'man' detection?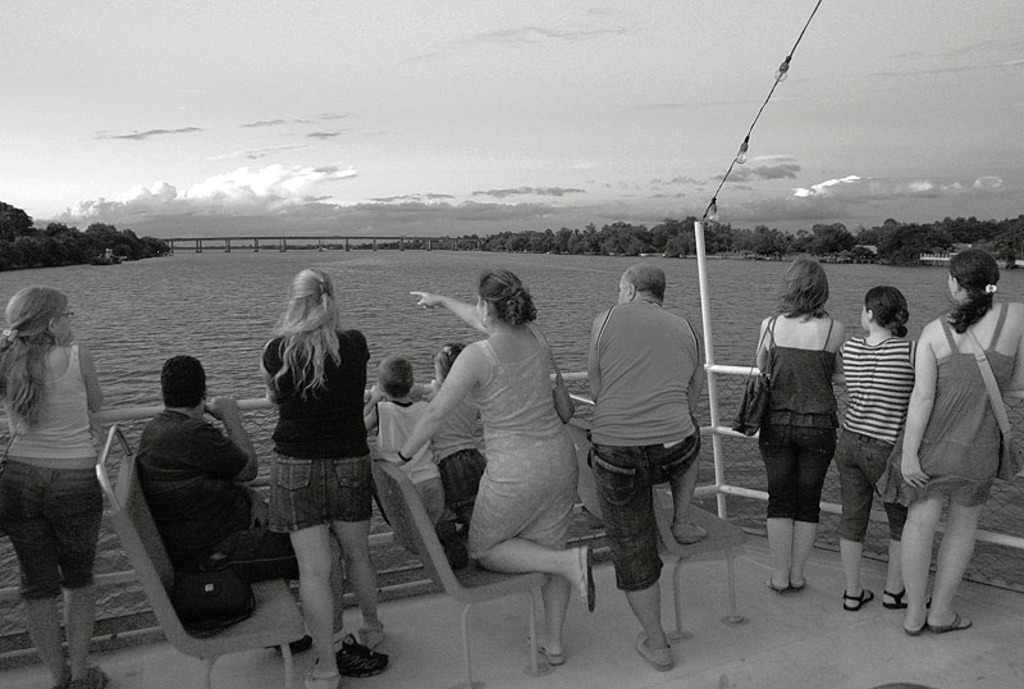
box(131, 343, 316, 665)
